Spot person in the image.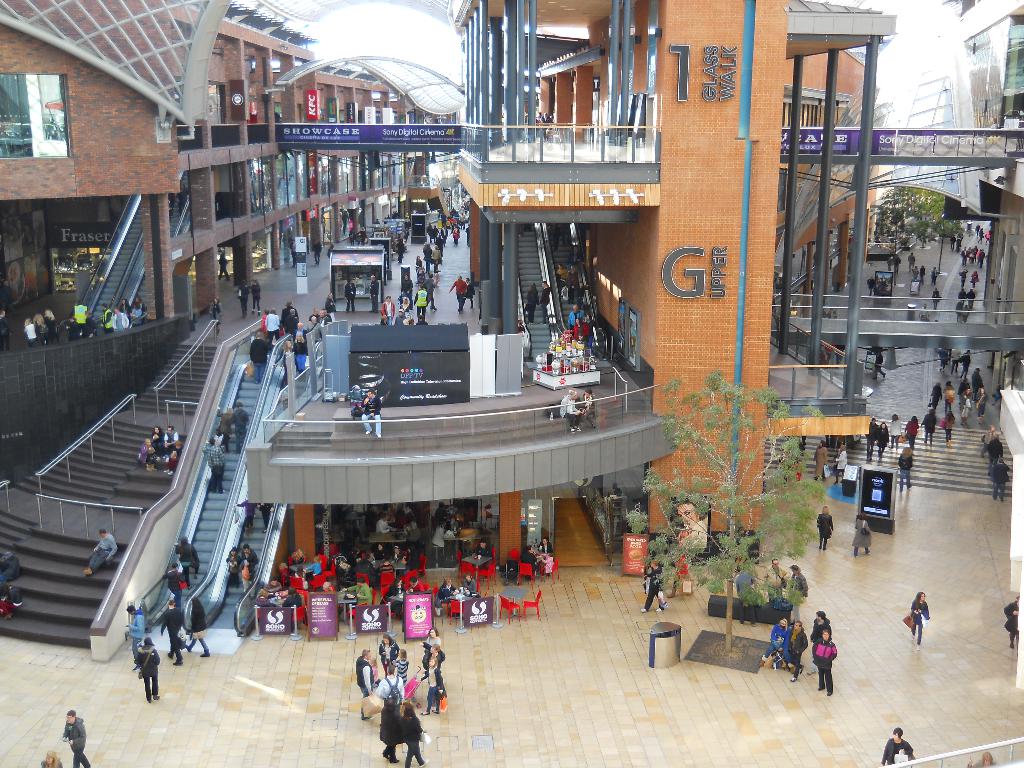
person found at (310, 237, 322, 266).
